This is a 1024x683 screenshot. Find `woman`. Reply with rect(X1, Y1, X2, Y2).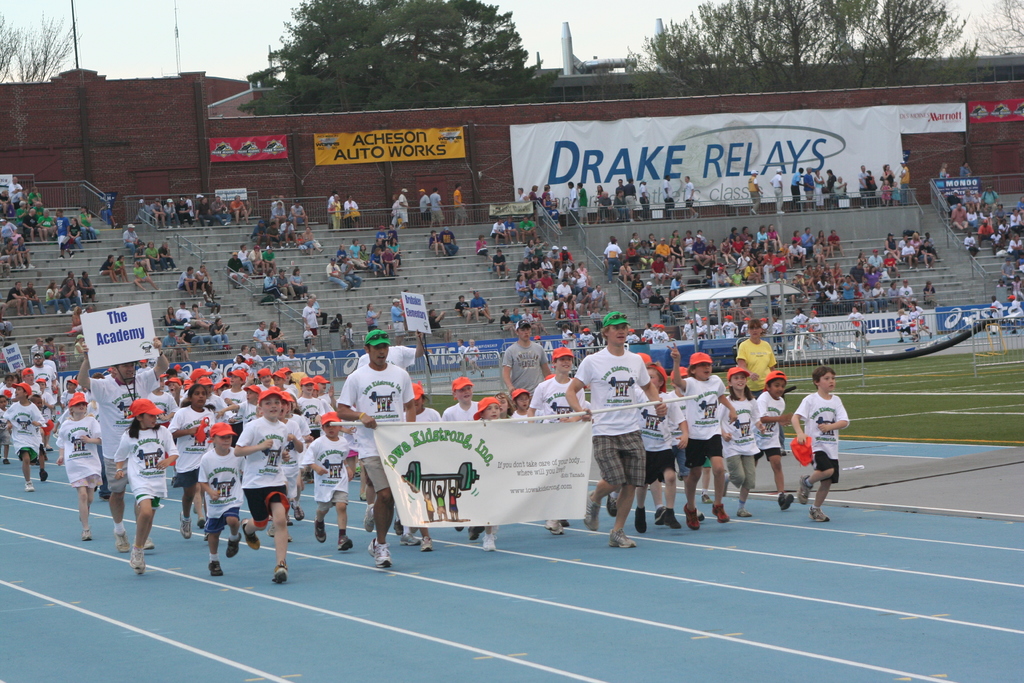
rect(881, 163, 895, 206).
